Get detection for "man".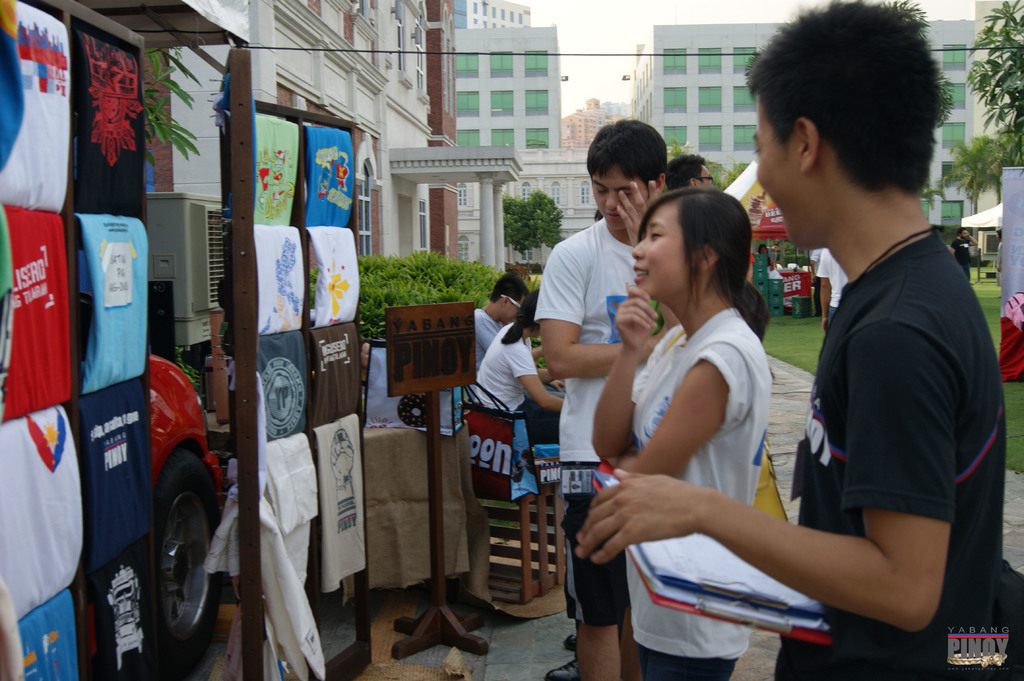
Detection: 664:154:715:188.
